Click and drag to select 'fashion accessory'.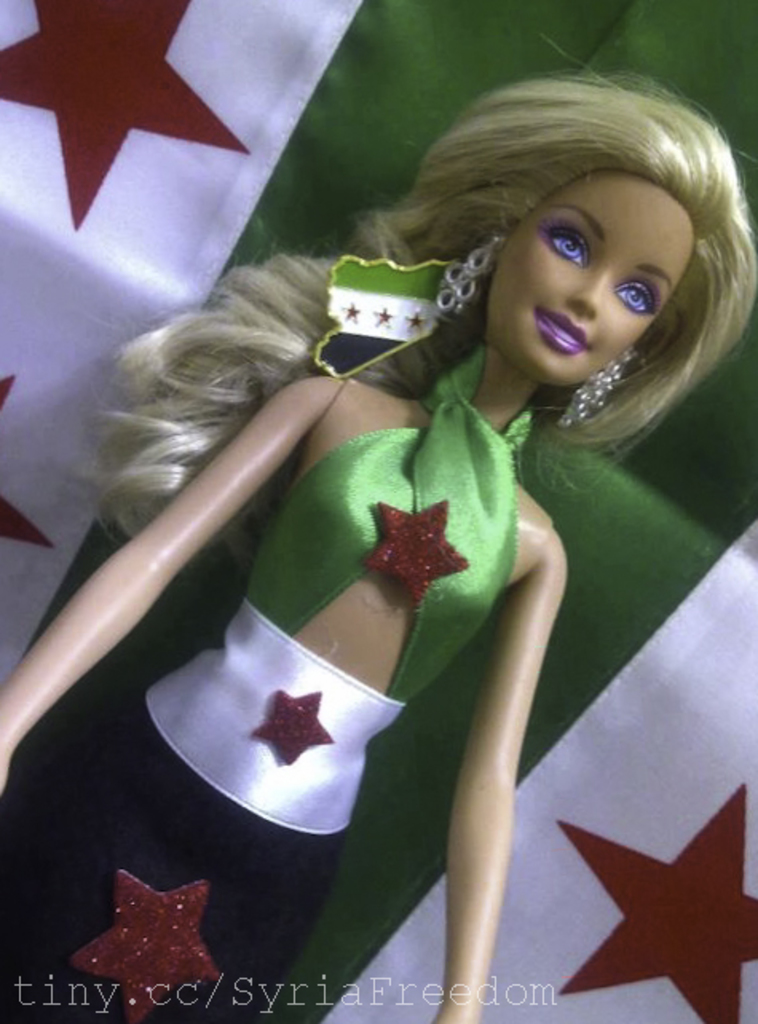
Selection: {"x1": 72, "y1": 866, "x2": 227, "y2": 1022}.
